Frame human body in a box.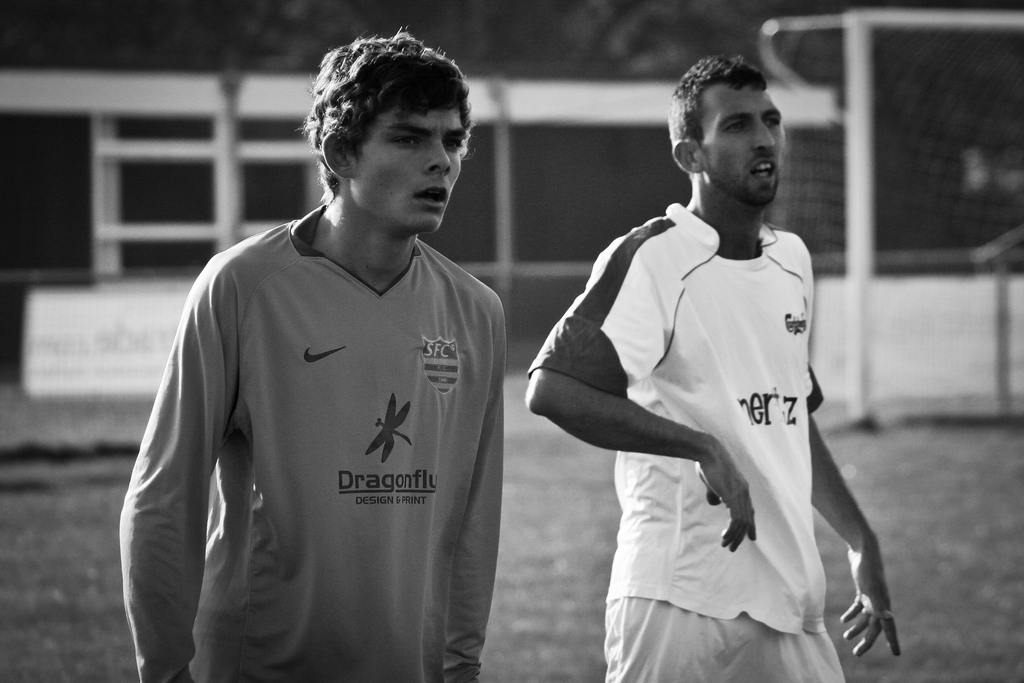
(x1=550, y1=76, x2=881, y2=682).
